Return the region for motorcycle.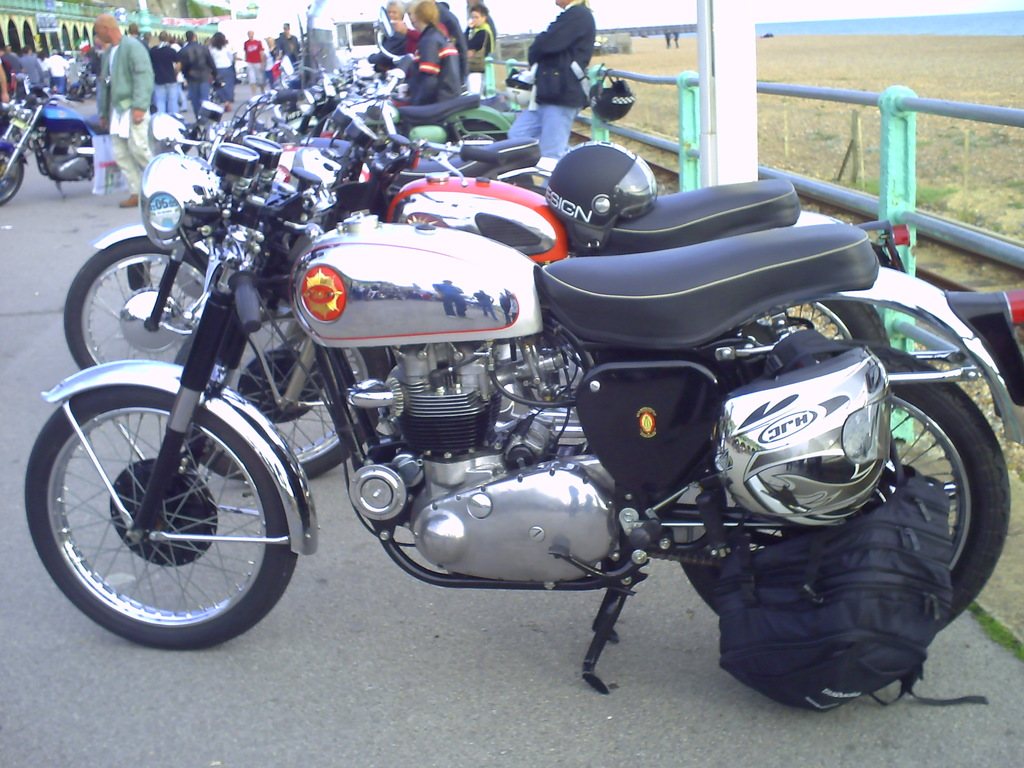
box=[0, 63, 97, 203].
